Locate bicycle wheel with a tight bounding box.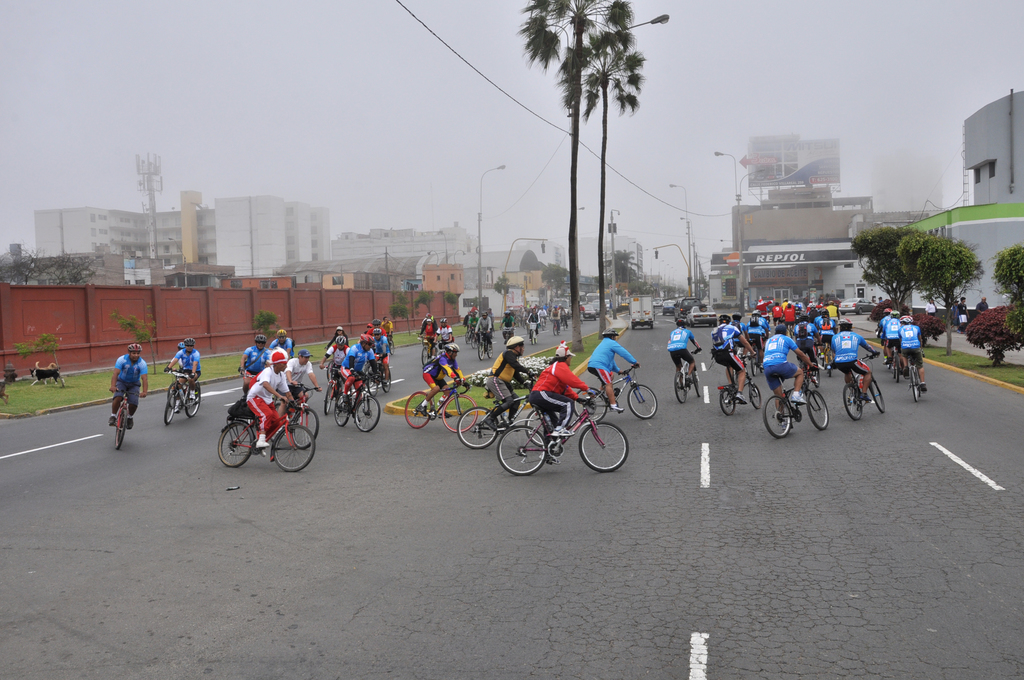
{"x1": 292, "y1": 408, "x2": 321, "y2": 451}.
